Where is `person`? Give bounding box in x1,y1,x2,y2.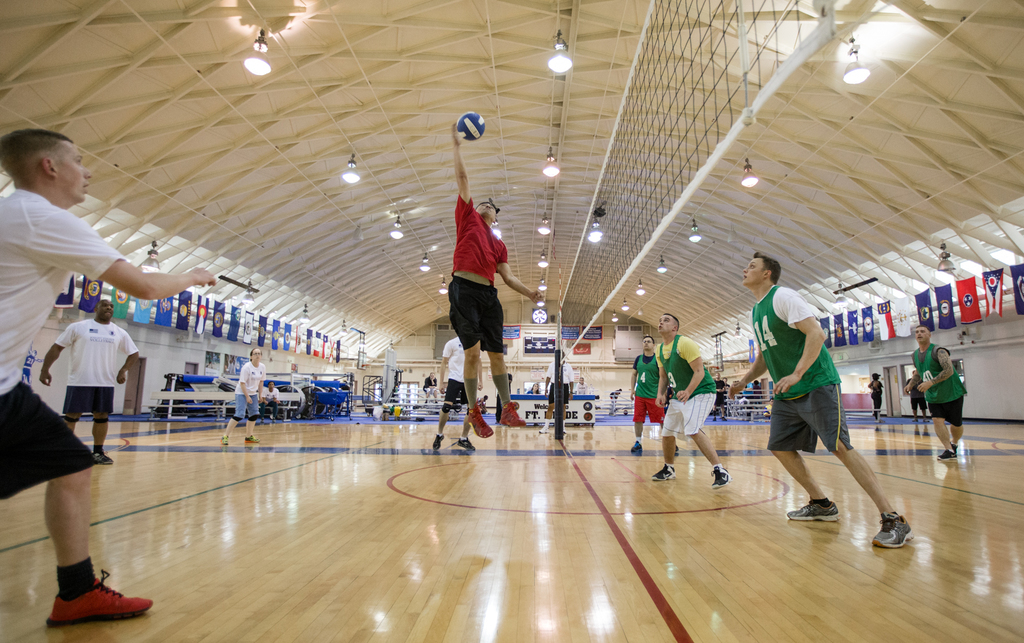
35,294,139,464.
